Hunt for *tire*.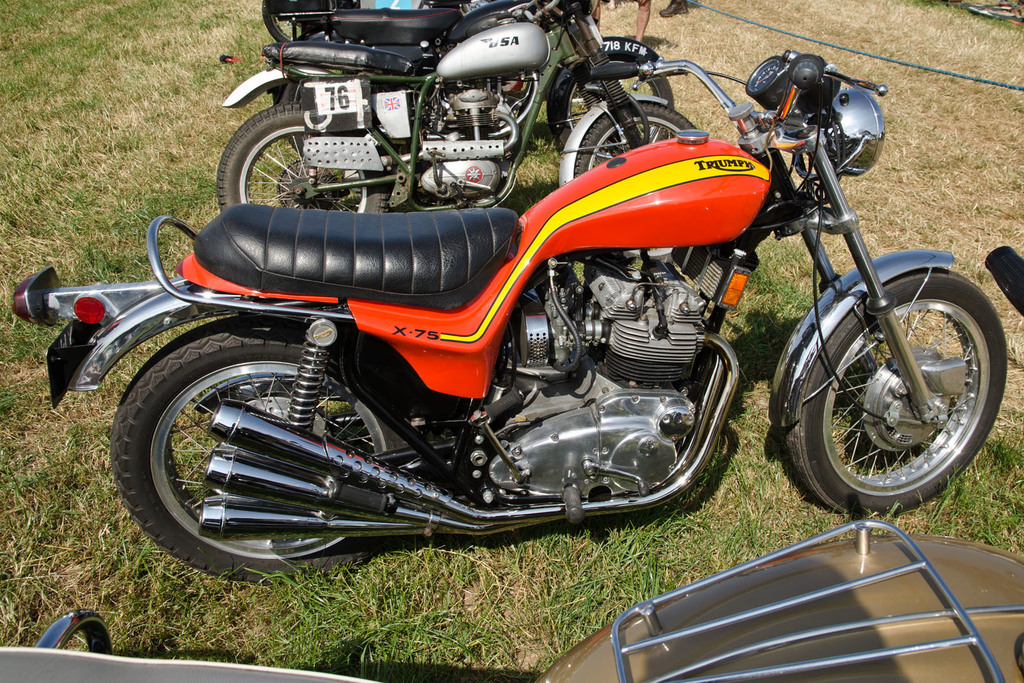
Hunted down at [x1=111, y1=316, x2=422, y2=581].
